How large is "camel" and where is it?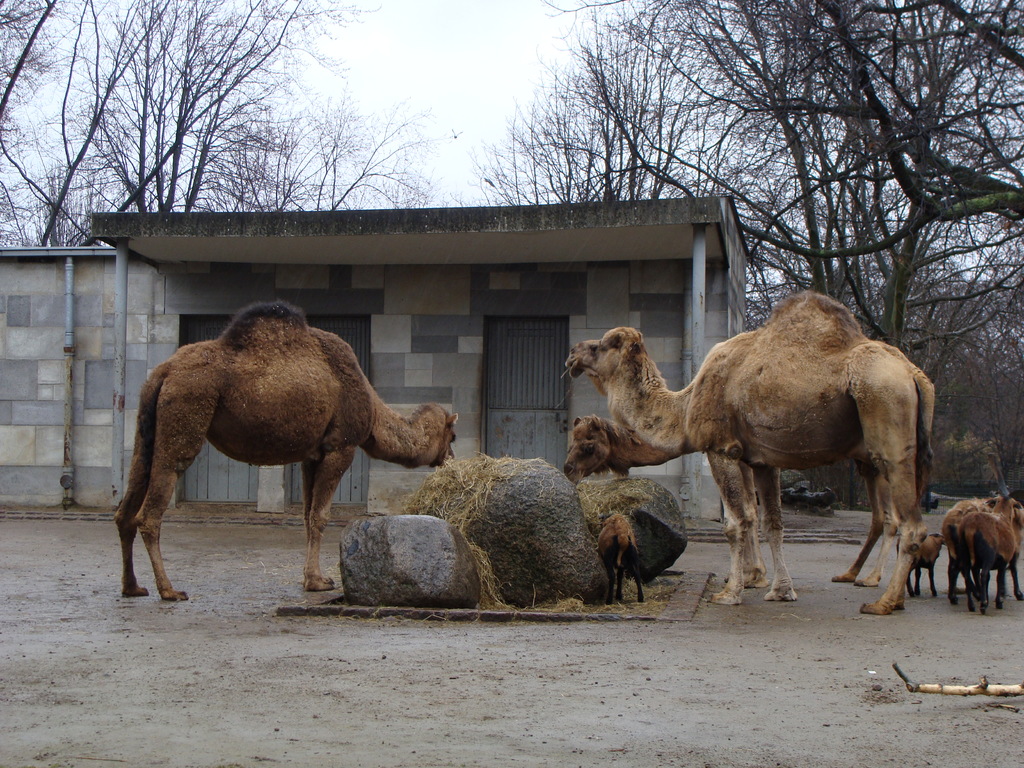
Bounding box: {"left": 121, "top": 300, "right": 458, "bottom": 607}.
